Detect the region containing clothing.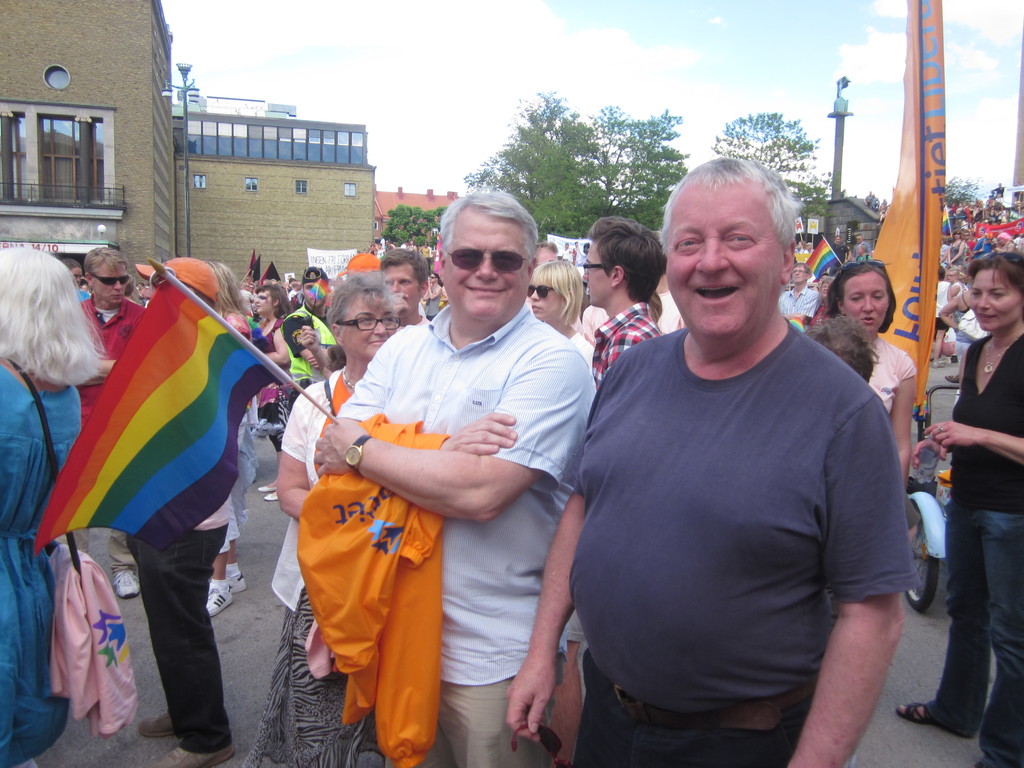
x1=592 y1=298 x2=648 y2=392.
